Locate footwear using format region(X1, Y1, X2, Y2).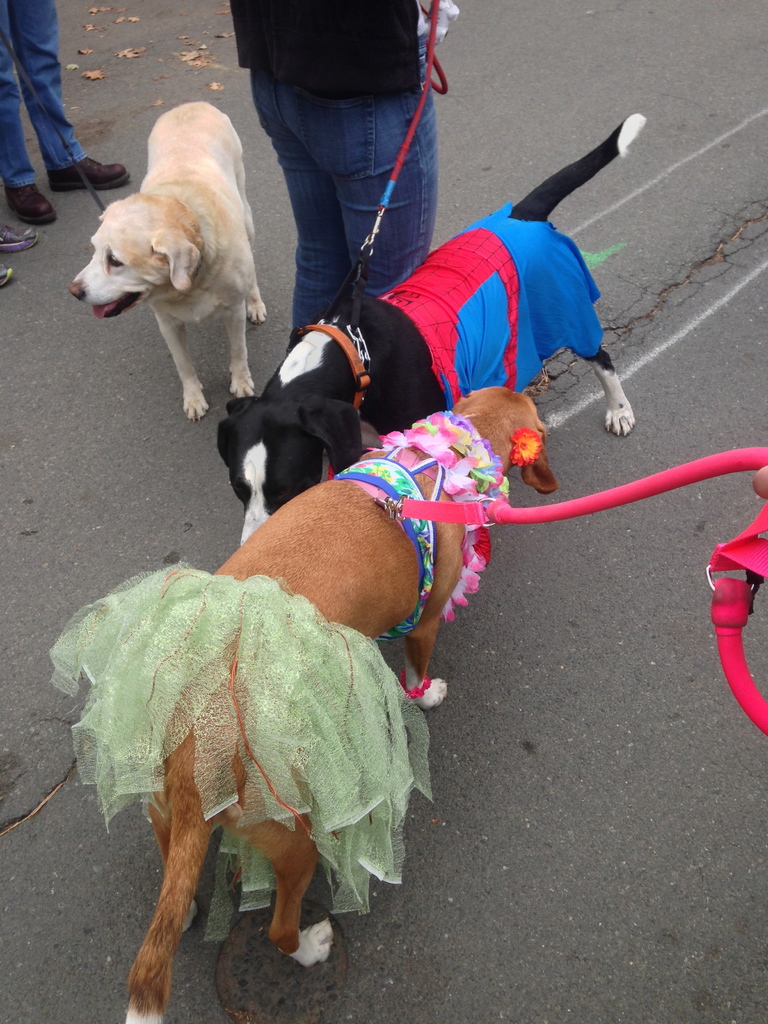
region(0, 263, 6, 285).
